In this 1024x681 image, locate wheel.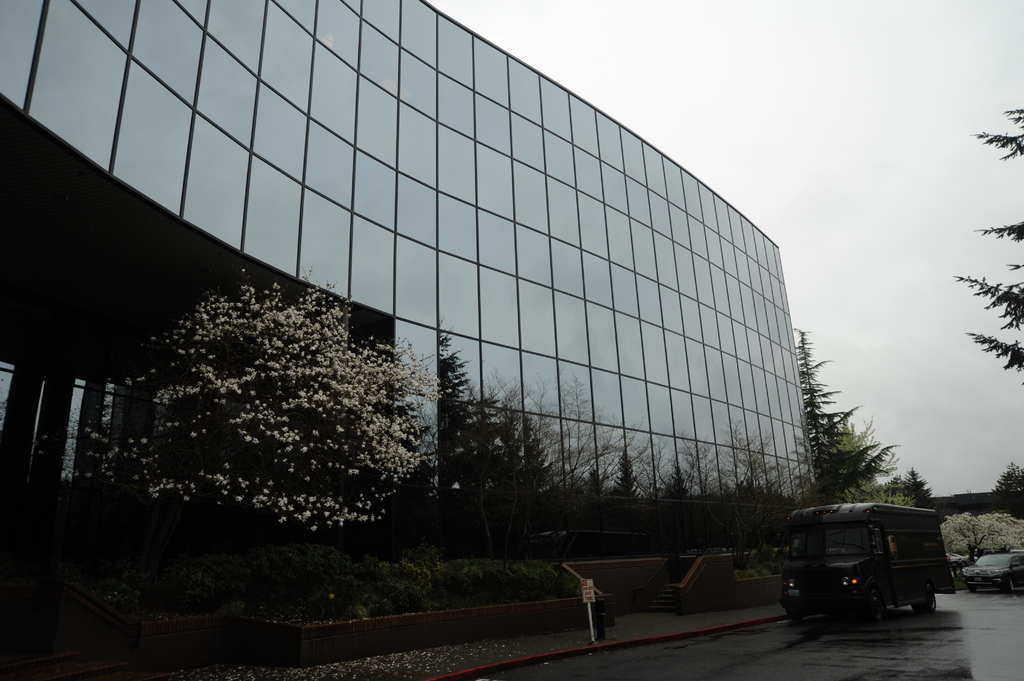
Bounding box: rect(867, 588, 883, 623).
